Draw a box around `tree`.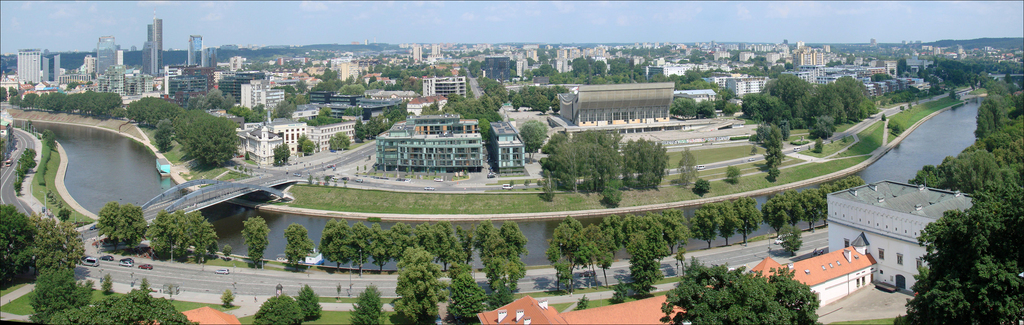
(left=672, top=98, right=692, bottom=126).
